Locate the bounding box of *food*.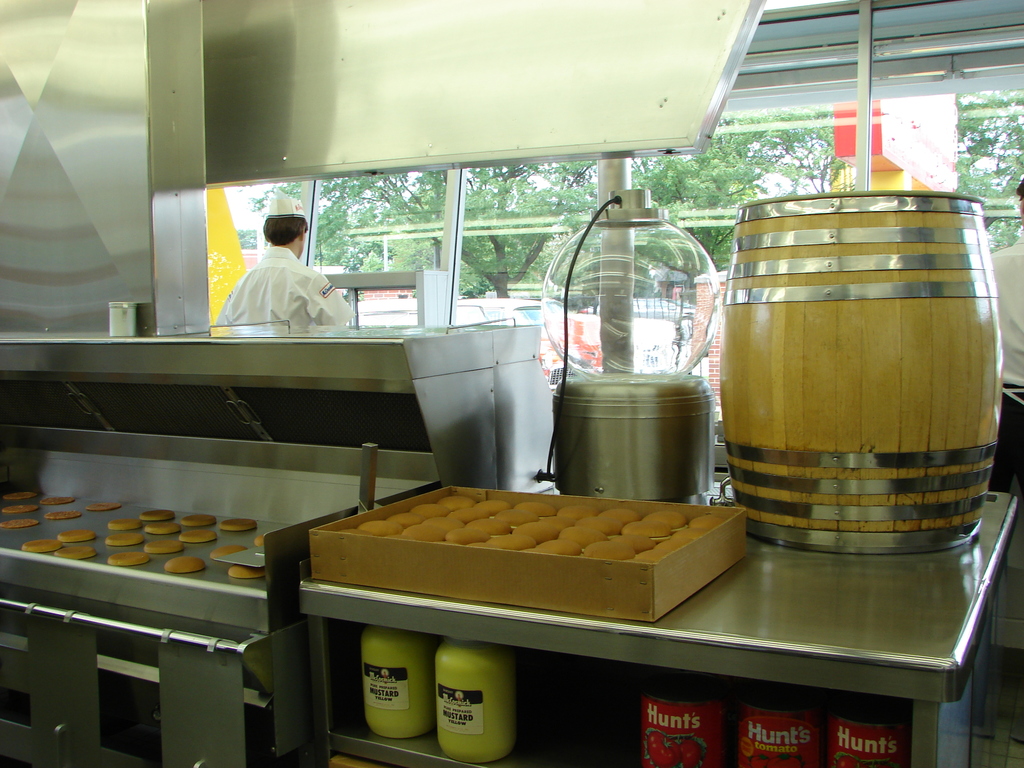
Bounding box: BBox(140, 508, 177, 524).
